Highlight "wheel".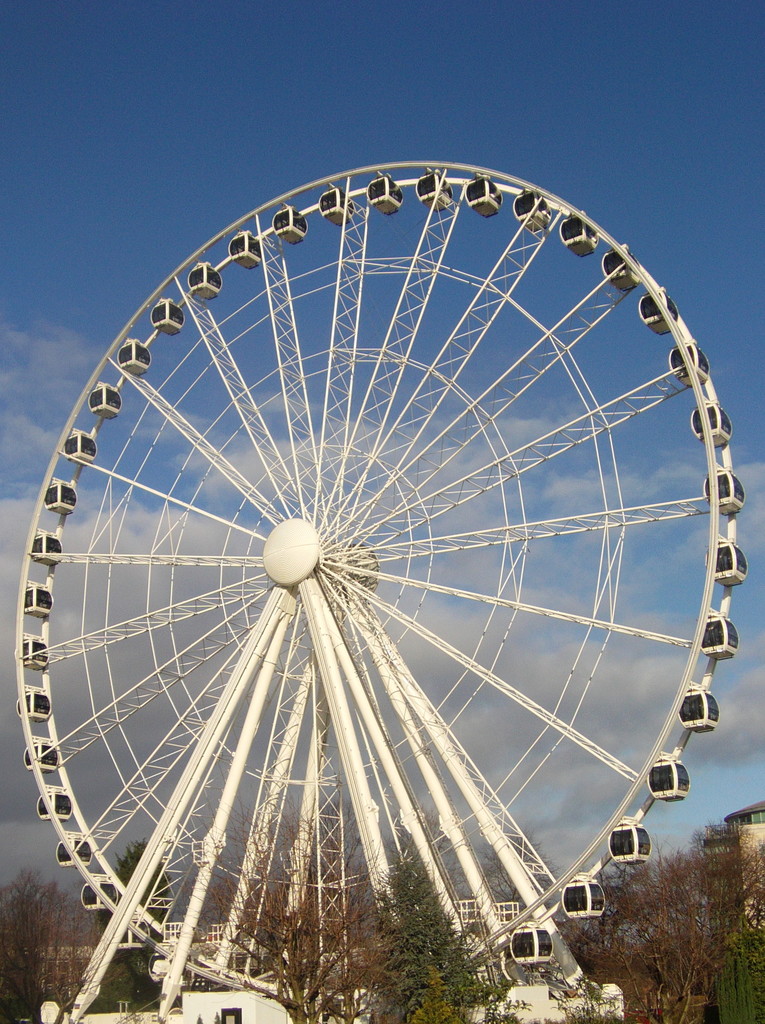
Highlighted region: pyautogui.locateOnScreen(12, 157, 746, 1014).
